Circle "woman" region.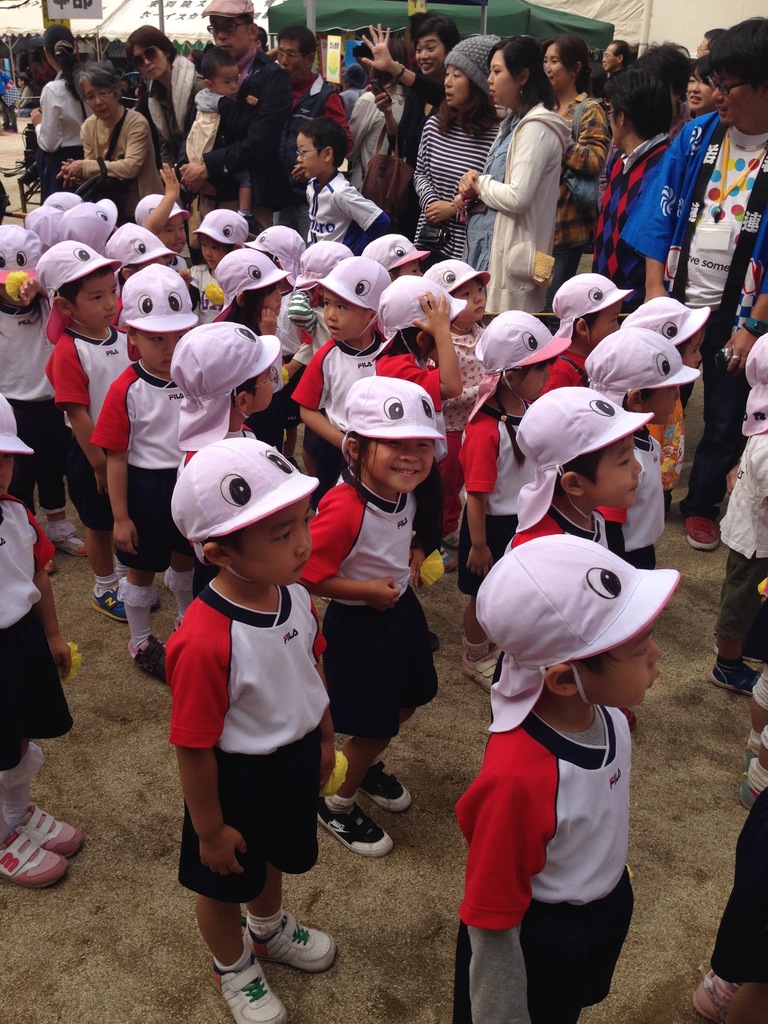
Region: <bbox>410, 30, 507, 273</bbox>.
